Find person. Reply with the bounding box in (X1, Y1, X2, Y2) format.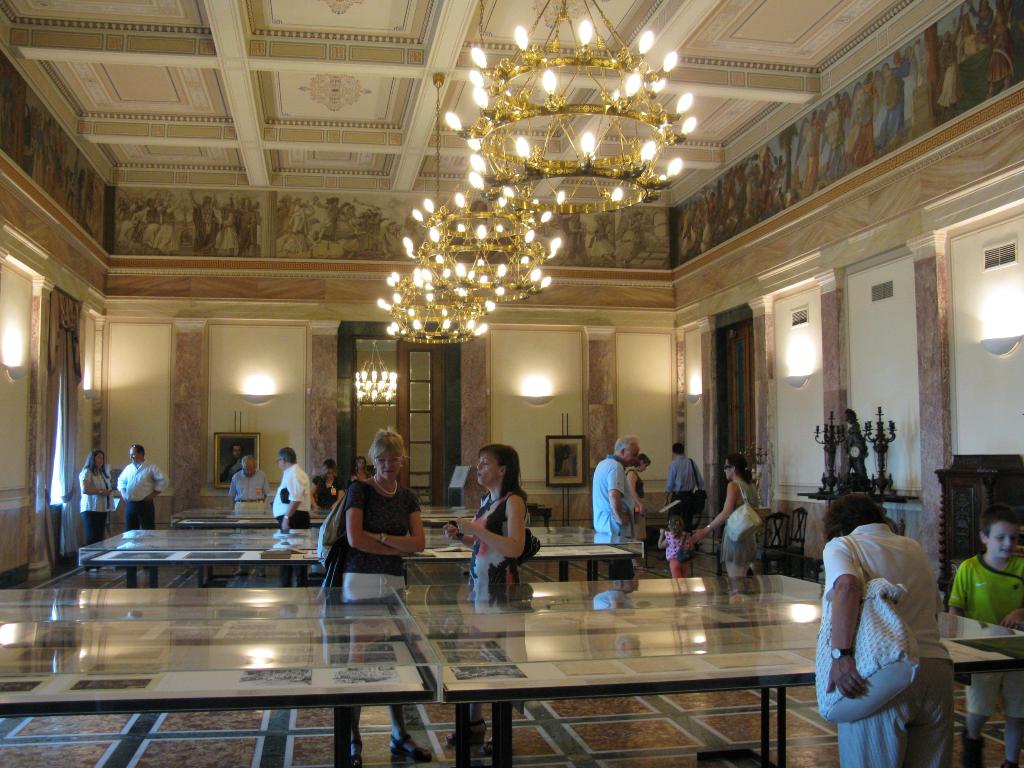
(74, 450, 117, 566).
